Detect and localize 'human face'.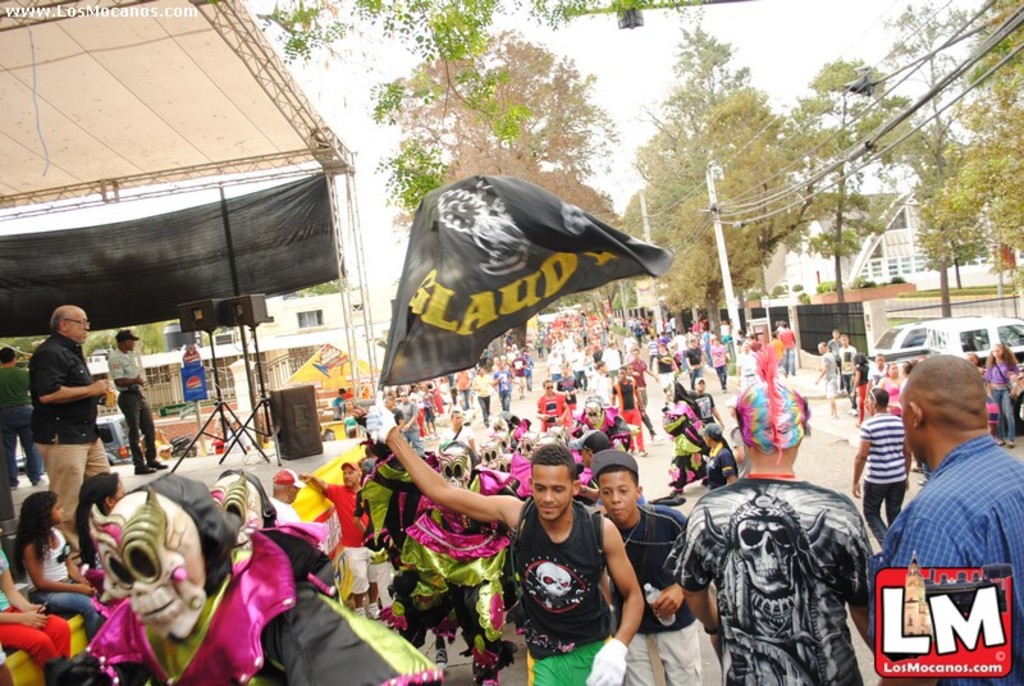
Localized at [left=598, top=468, right=644, bottom=523].
